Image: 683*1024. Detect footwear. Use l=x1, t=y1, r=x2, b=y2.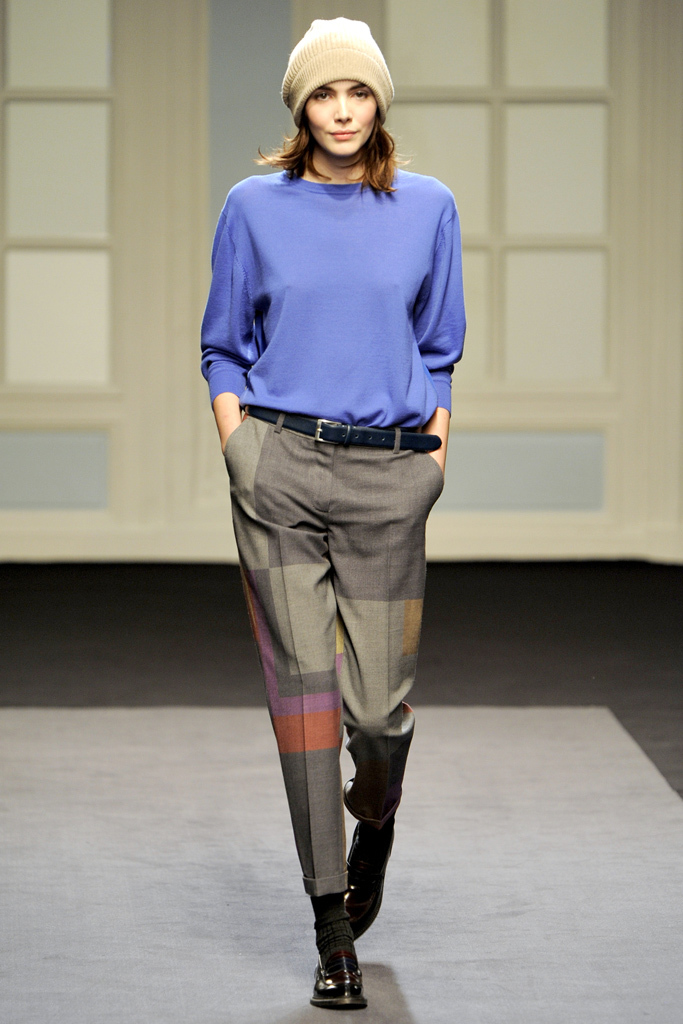
l=333, t=794, r=402, b=946.
